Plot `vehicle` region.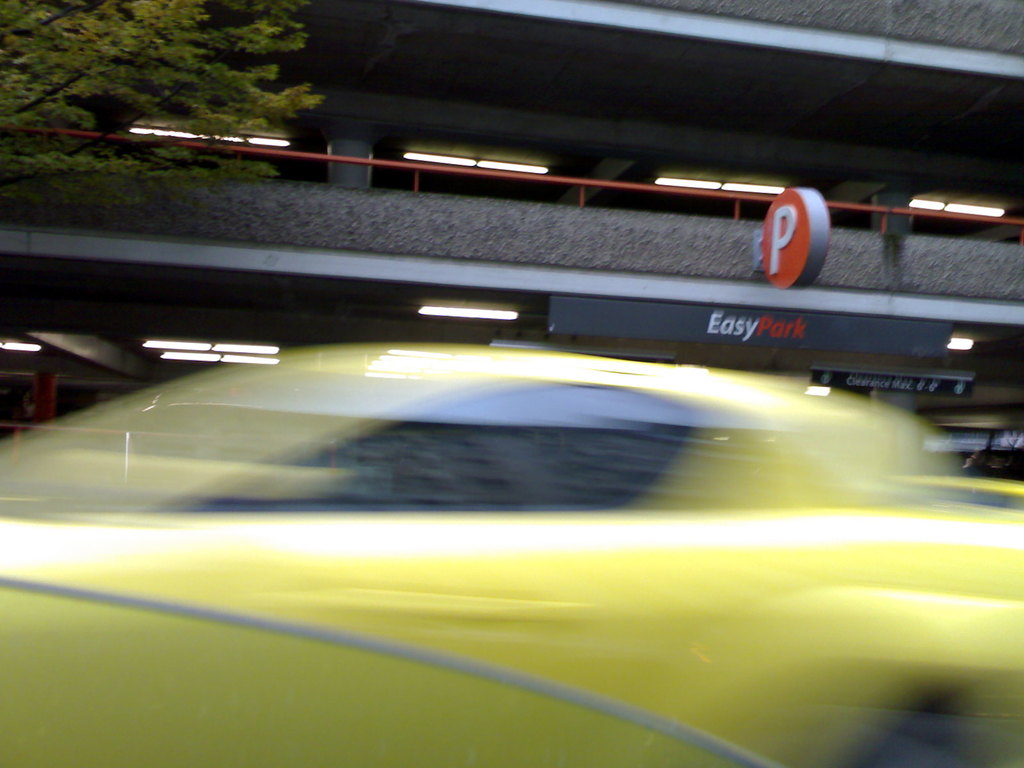
Plotted at <region>3, 355, 1023, 767</region>.
